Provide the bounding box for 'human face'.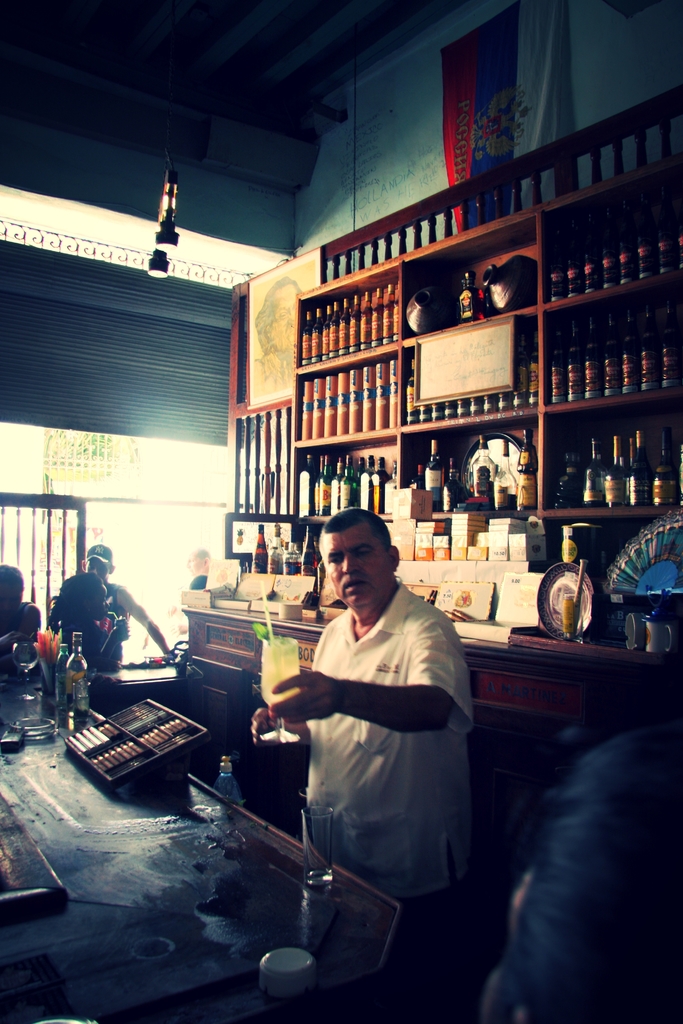
[left=318, top=527, right=391, bottom=612].
